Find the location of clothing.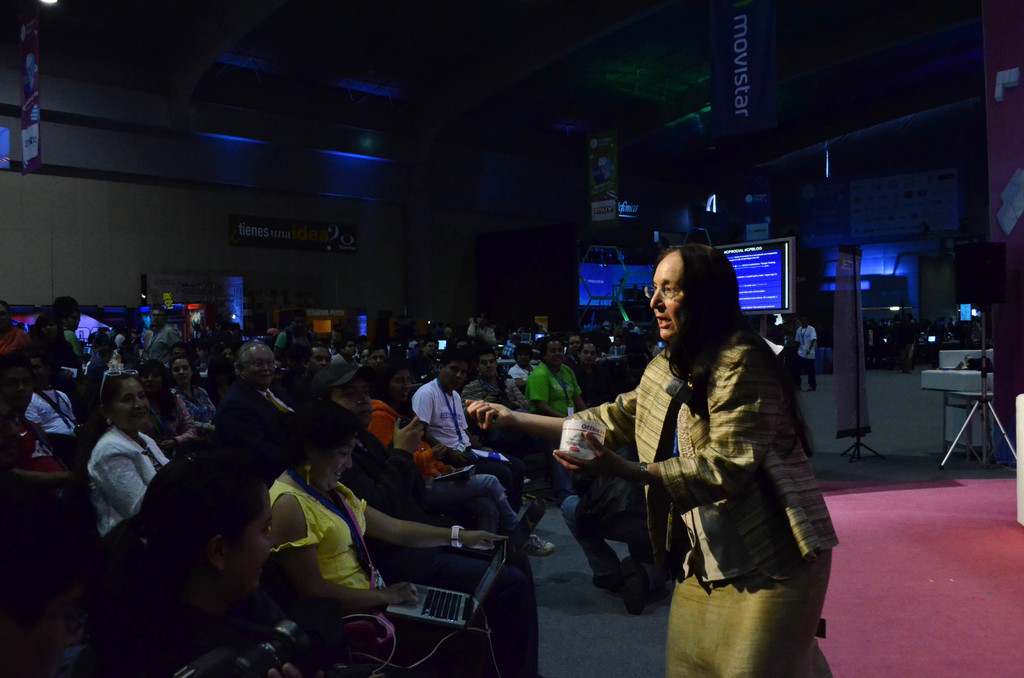
Location: [88,426,173,533].
